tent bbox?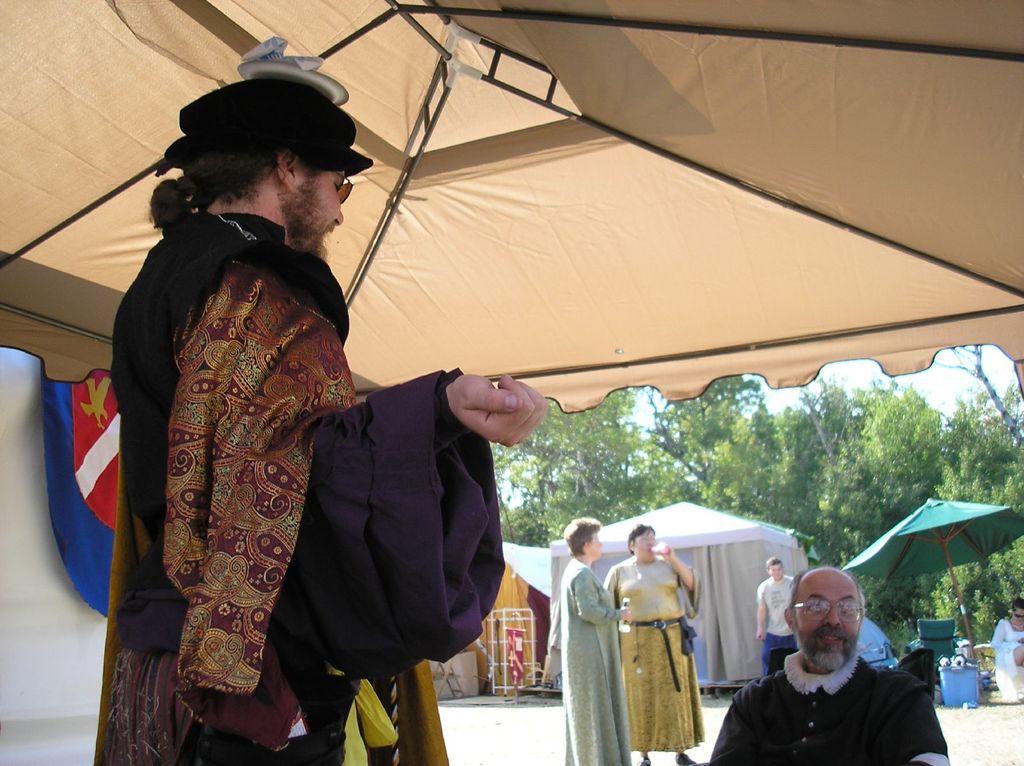
{"x1": 0, "y1": 0, "x2": 1023, "y2": 421}
